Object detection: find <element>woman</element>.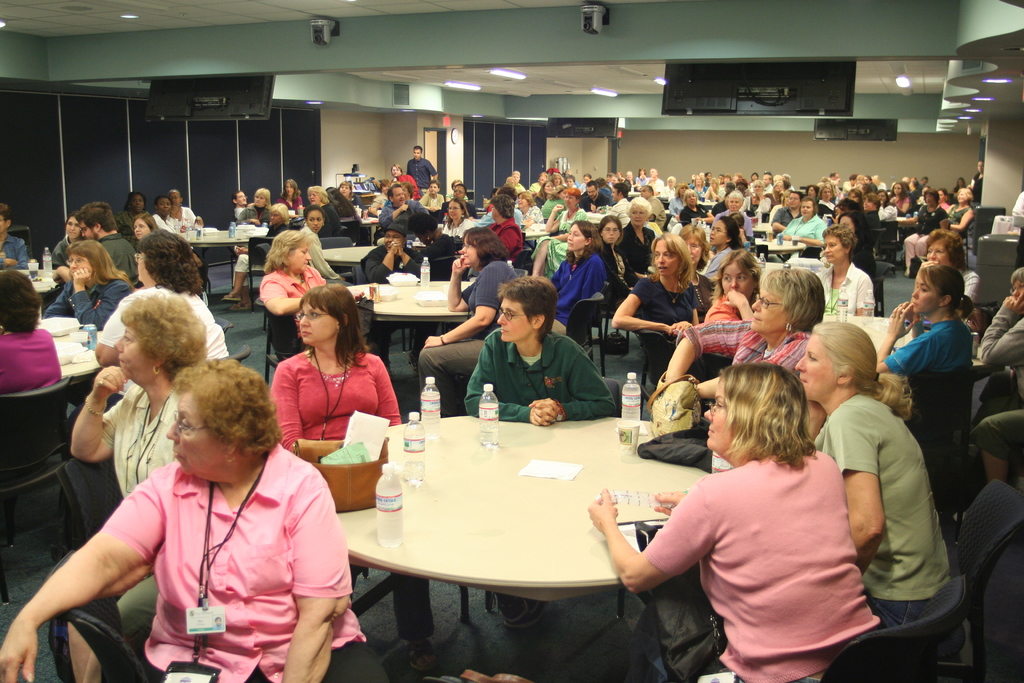
<bbox>62, 290, 211, 682</bbox>.
